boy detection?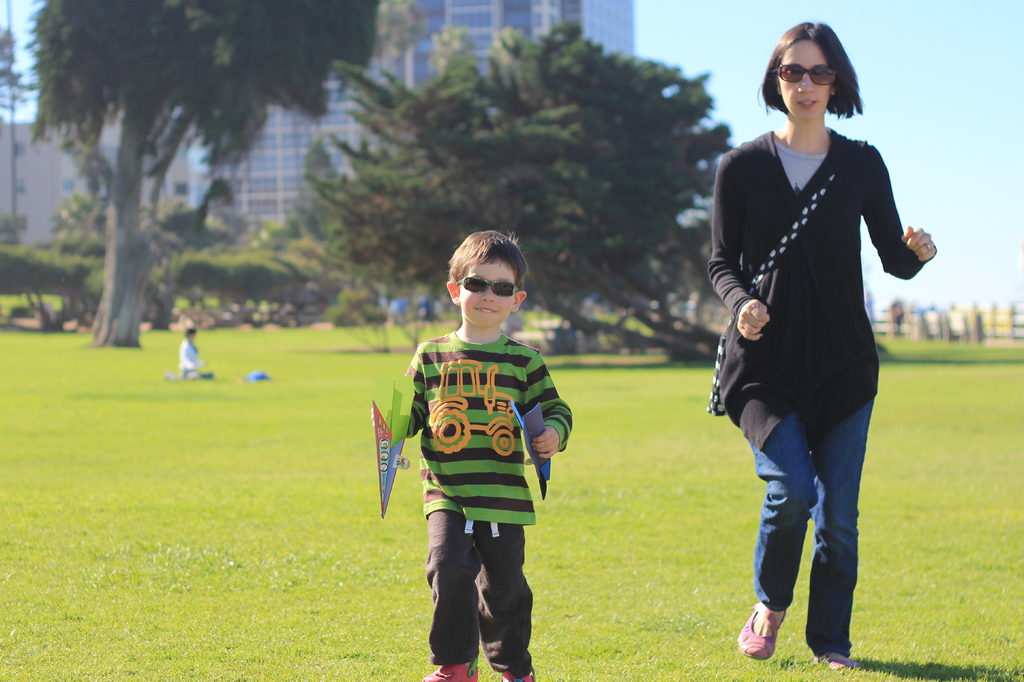
378/228/579/681
